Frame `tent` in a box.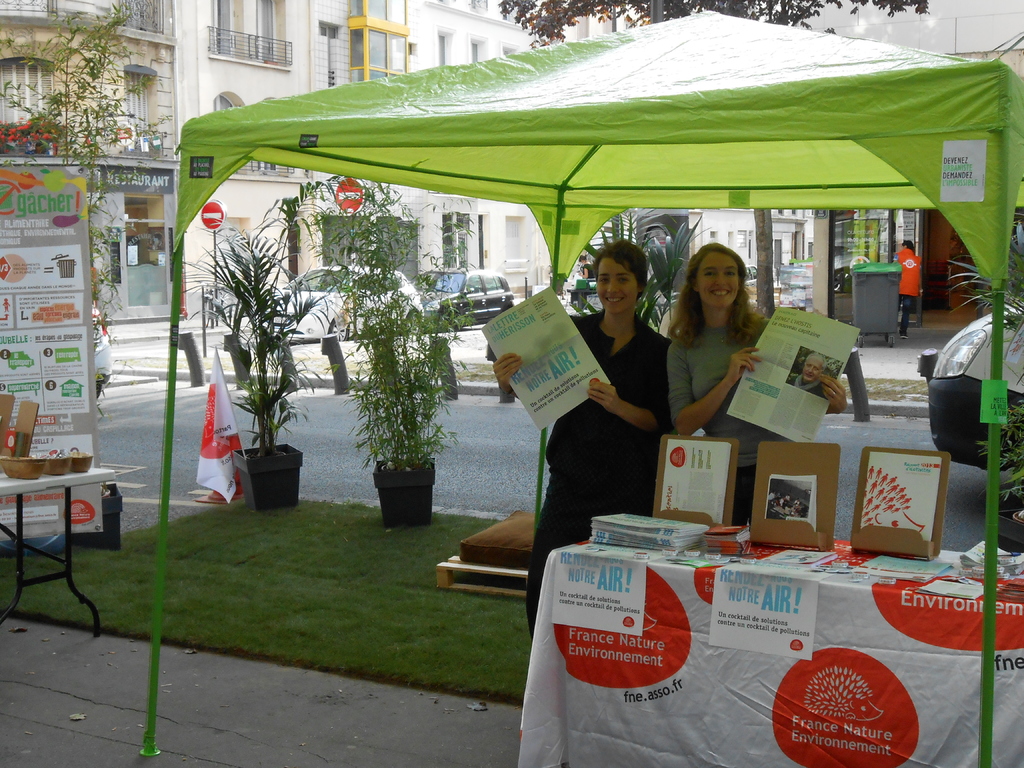
[left=132, top=5, right=1023, bottom=760].
